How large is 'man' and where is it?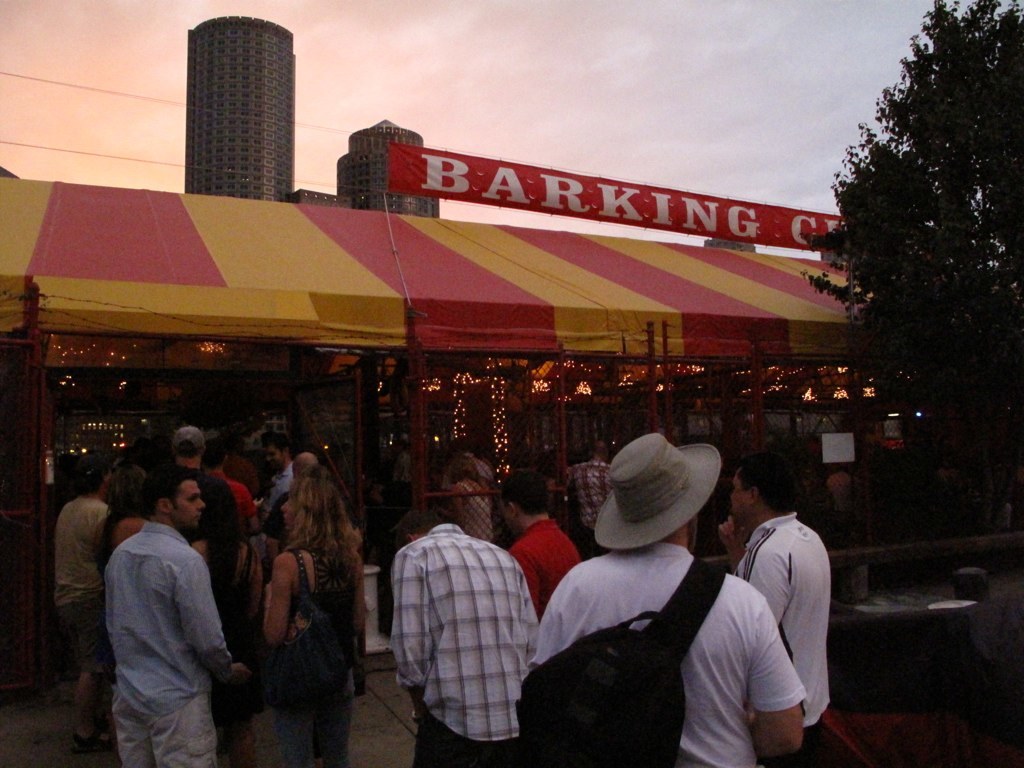
Bounding box: select_region(174, 423, 239, 630).
